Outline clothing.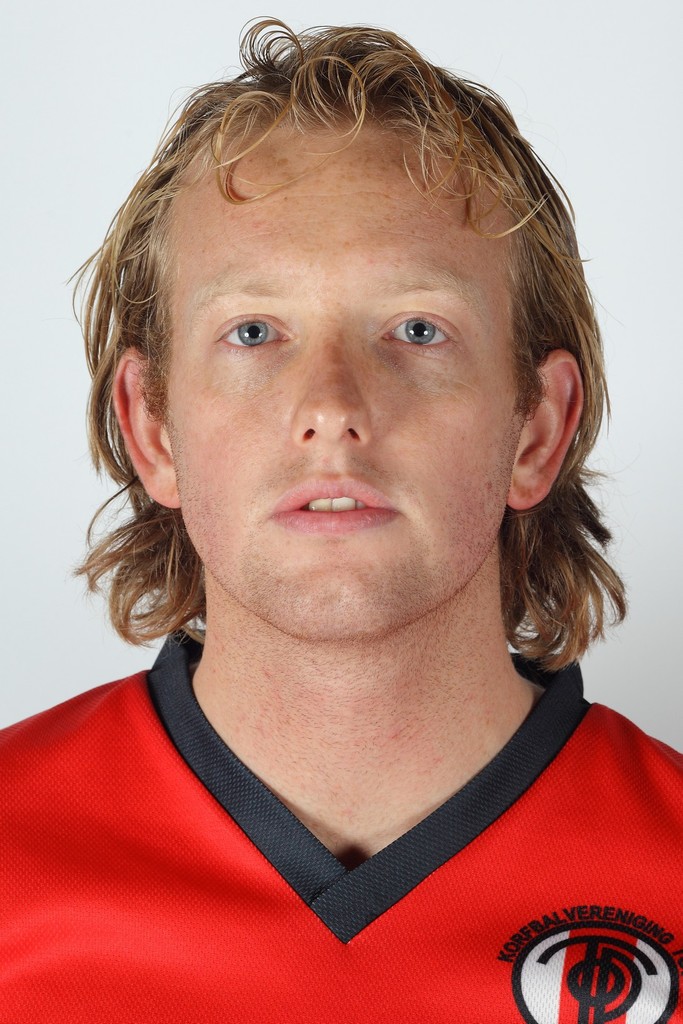
Outline: <region>0, 626, 682, 1023</region>.
